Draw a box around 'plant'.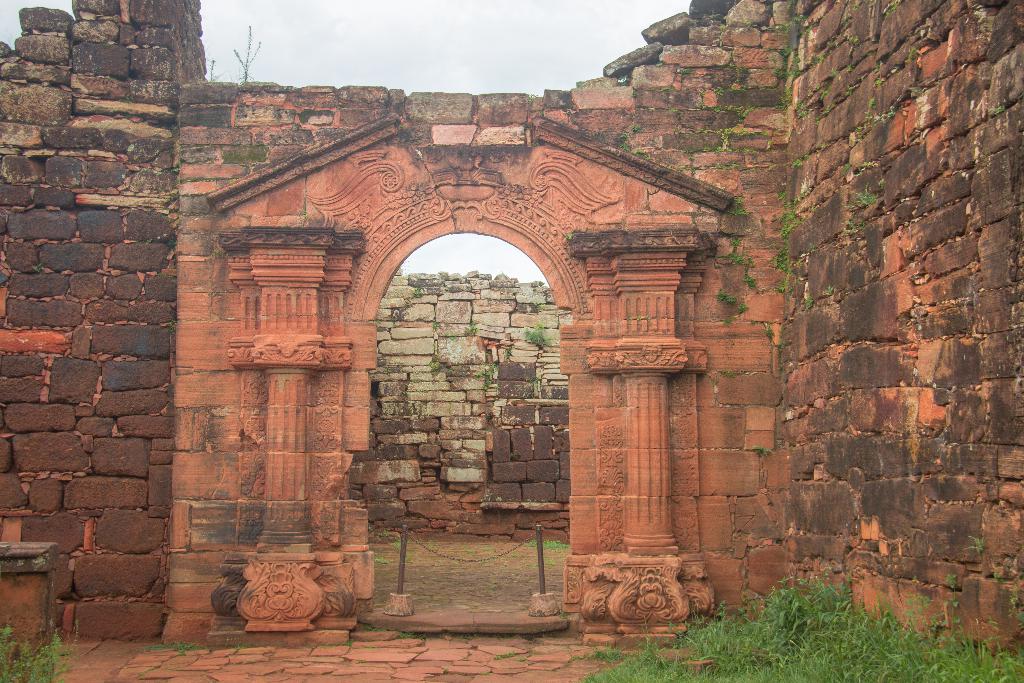
<region>400, 630, 426, 639</region>.
